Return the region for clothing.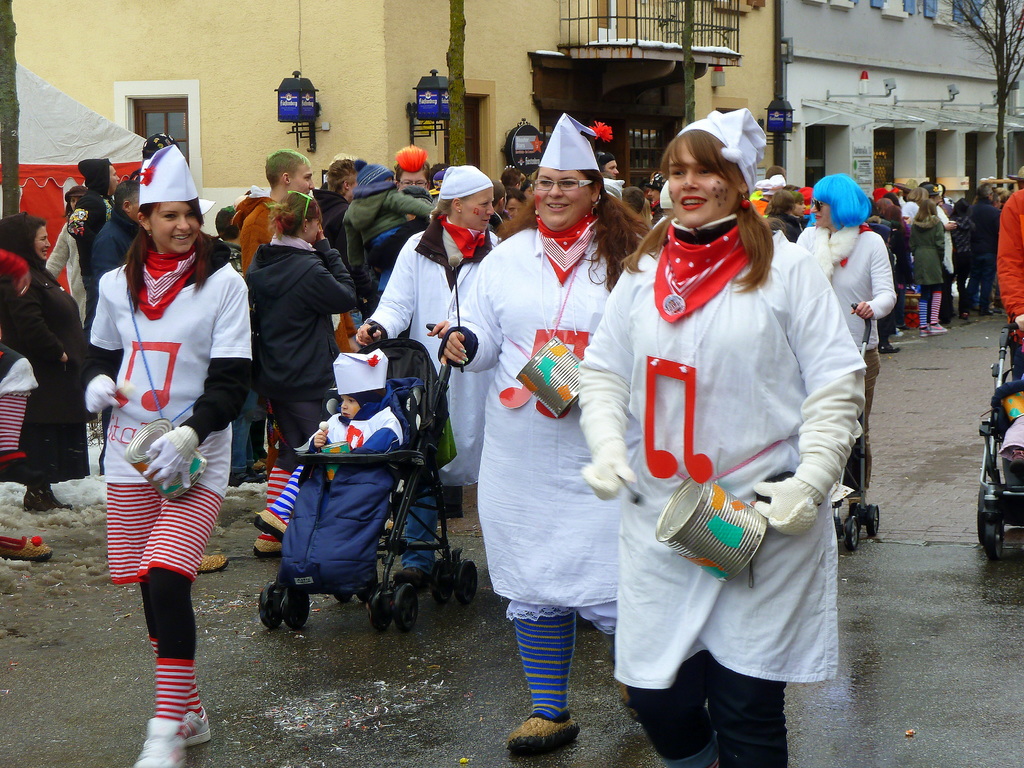
box=[79, 185, 121, 312].
